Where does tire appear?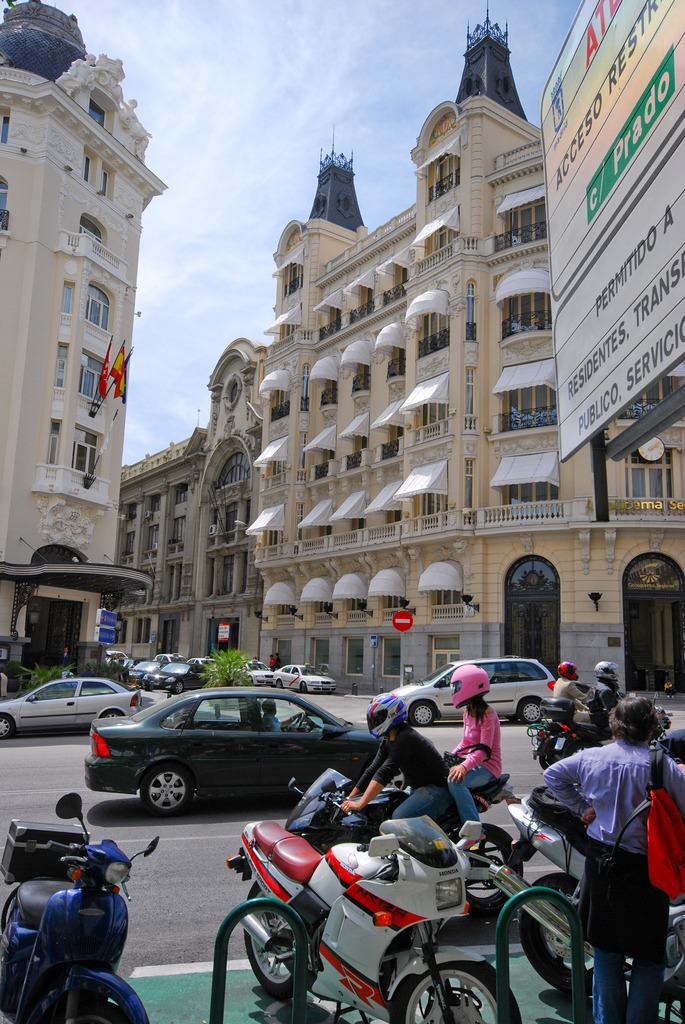
Appears at (x1=141, y1=755, x2=201, y2=822).
